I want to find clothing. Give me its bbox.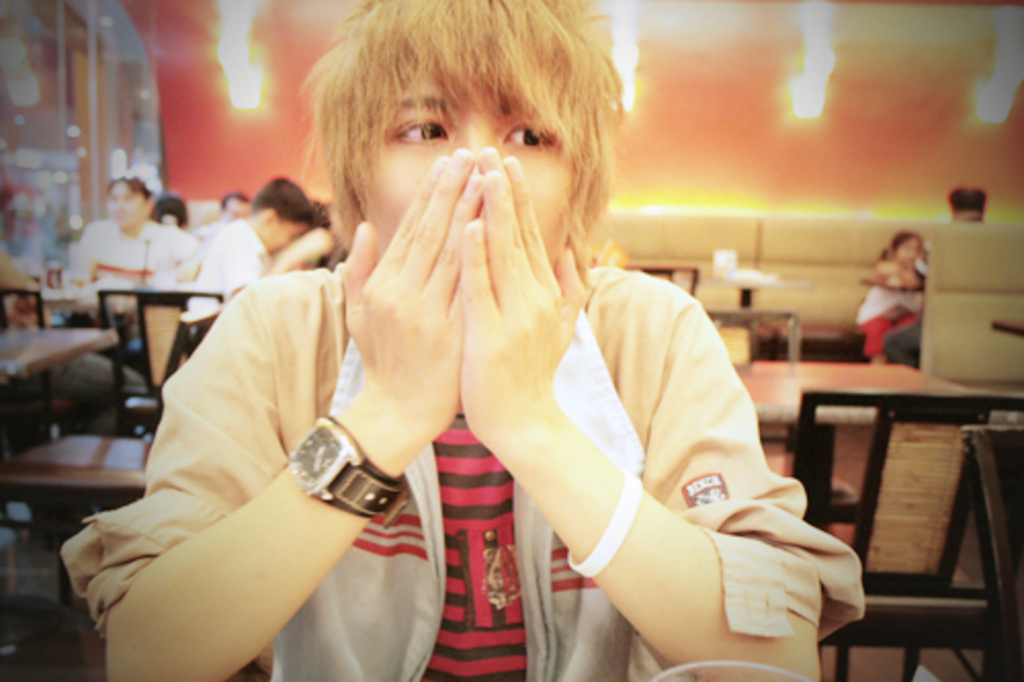
rect(70, 219, 186, 354).
